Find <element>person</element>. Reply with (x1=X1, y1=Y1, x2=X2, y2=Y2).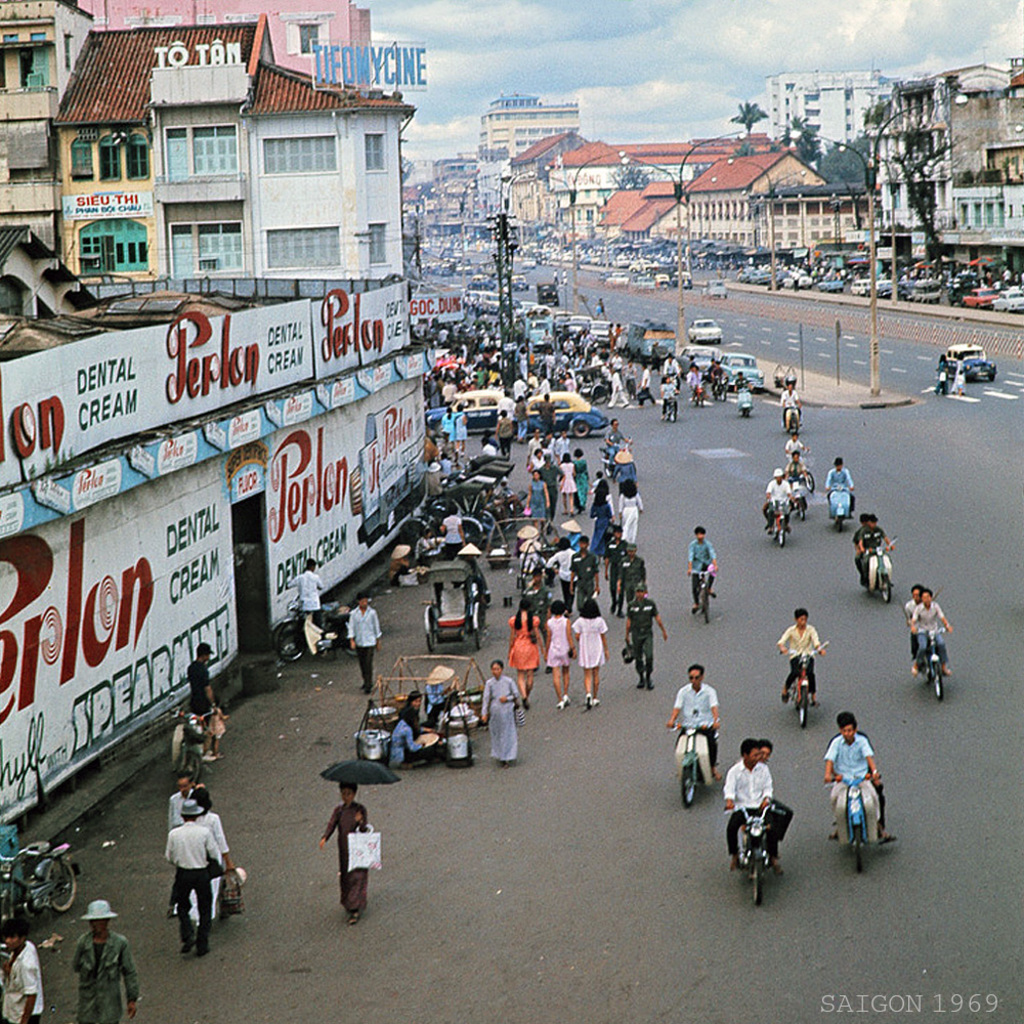
(x1=611, y1=548, x2=647, y2=611).
